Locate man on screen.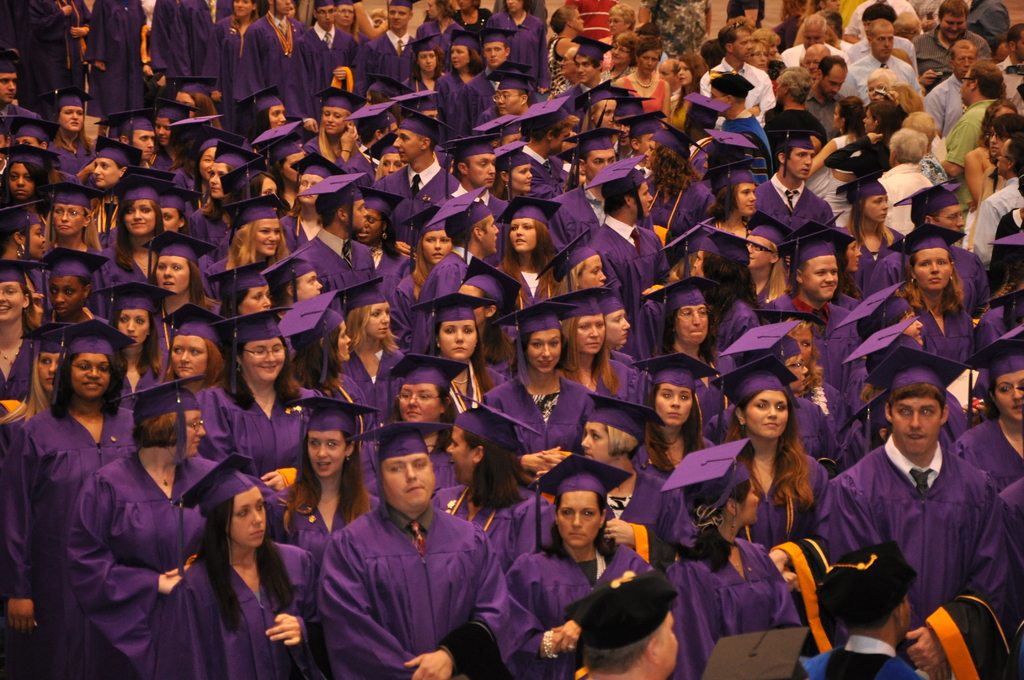
On screen at <bbox>970, 130, 1023, 277</bbox>.
